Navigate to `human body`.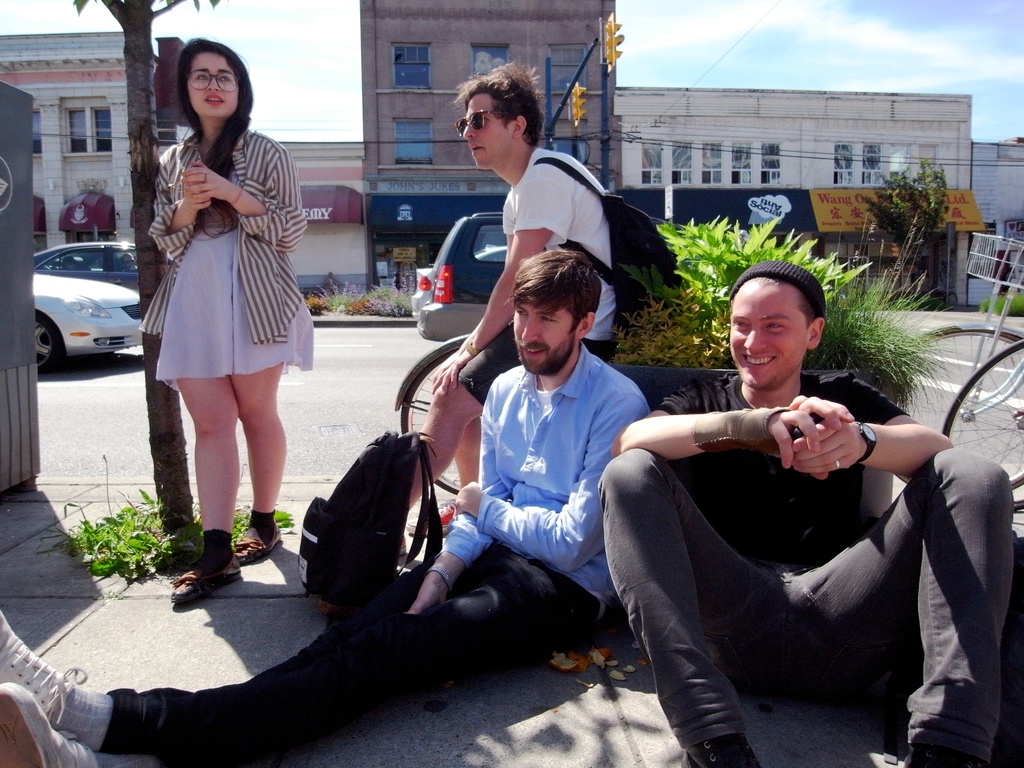
Navigation target: select_region(620, 292, 977, 737).
